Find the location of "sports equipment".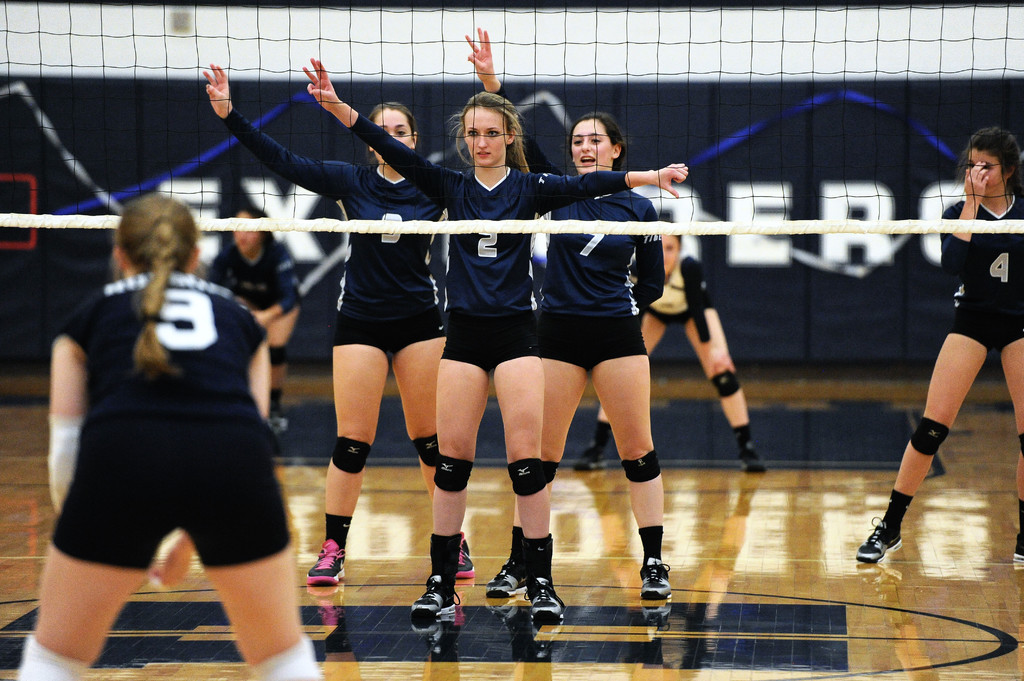
Location: [x1=858, y1=515, x2=909, y2=565].
